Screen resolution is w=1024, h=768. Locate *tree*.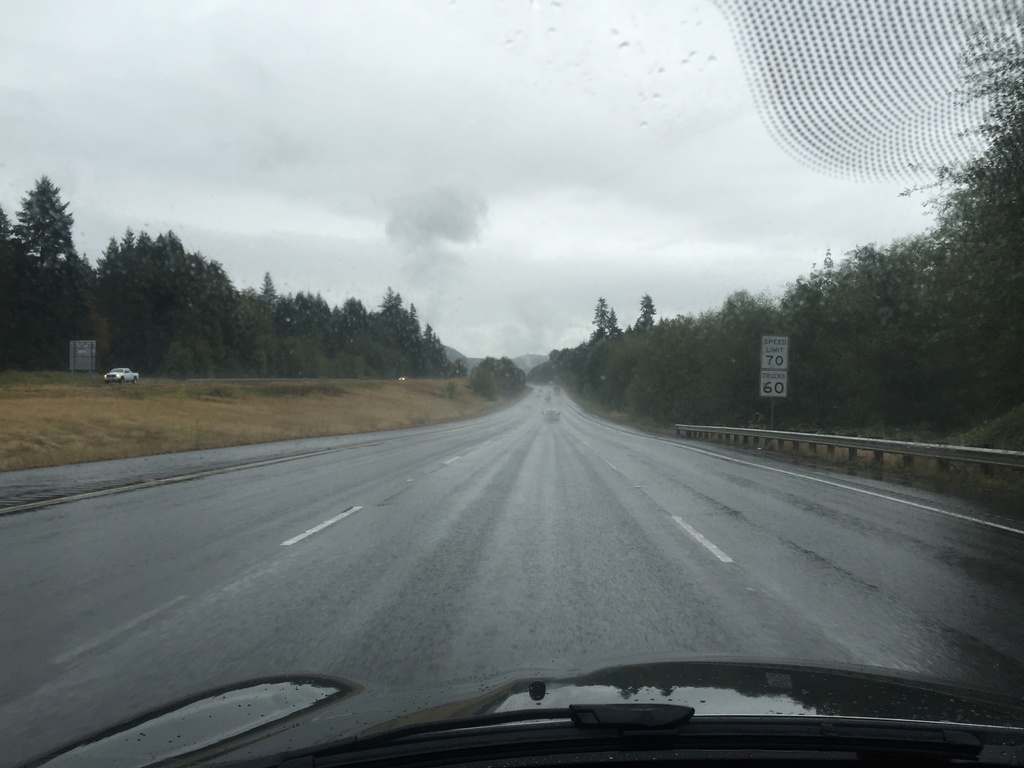
box(7, 147, 78, 332).
